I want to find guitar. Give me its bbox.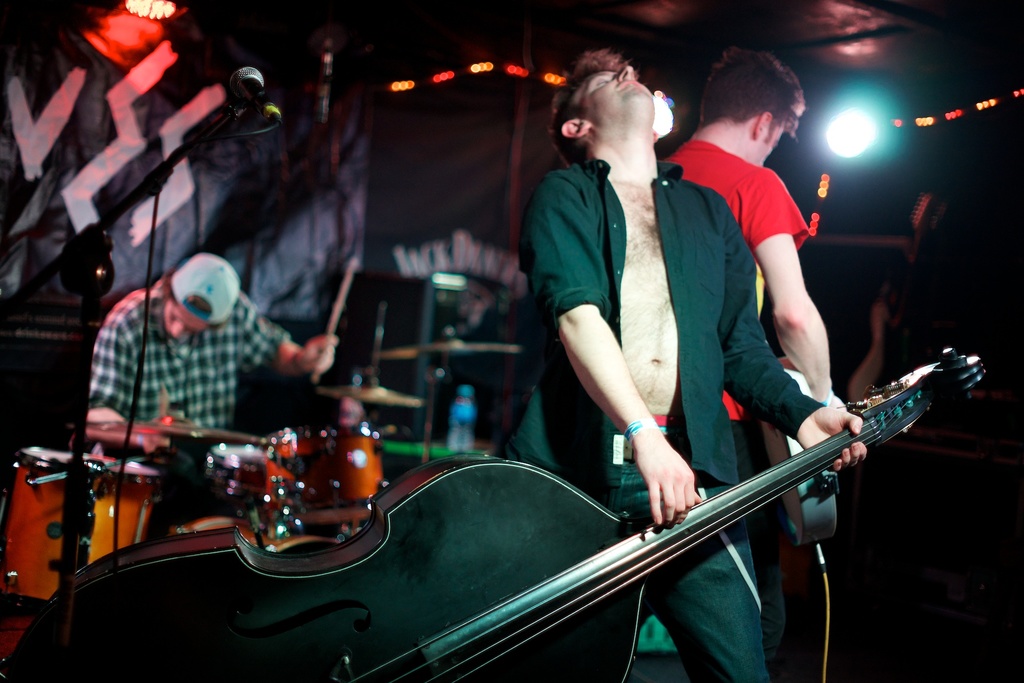
[751,354,941,573].
